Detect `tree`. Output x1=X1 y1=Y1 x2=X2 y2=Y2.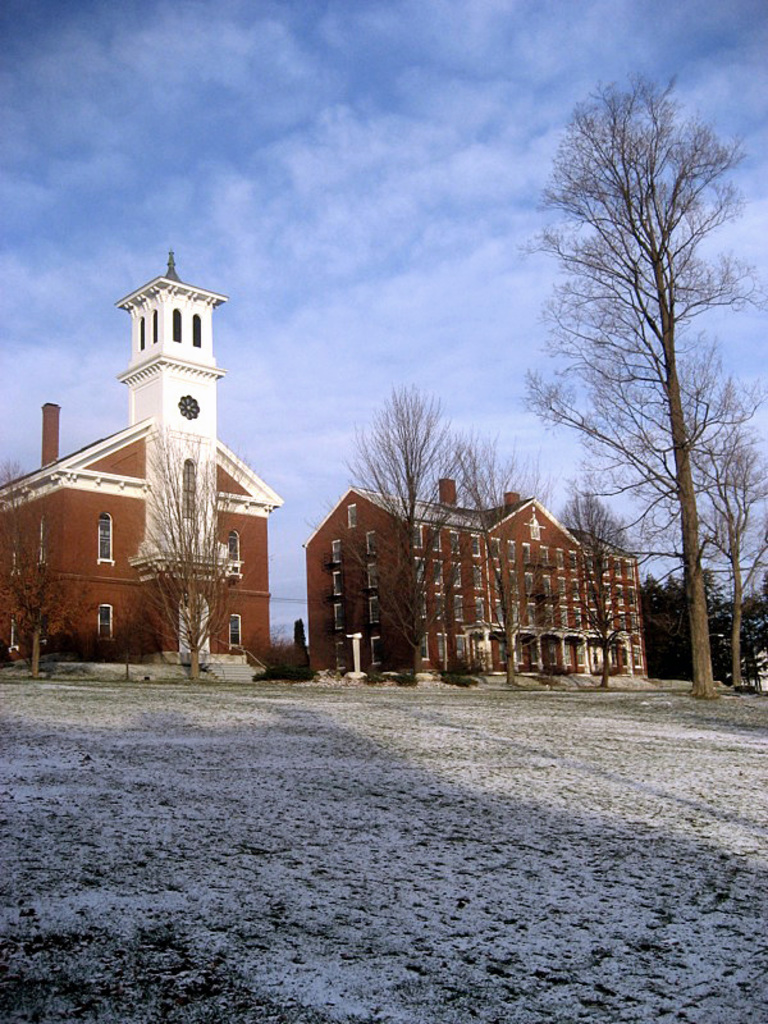
x1=433 y1=417 x2=535 y2=692.
